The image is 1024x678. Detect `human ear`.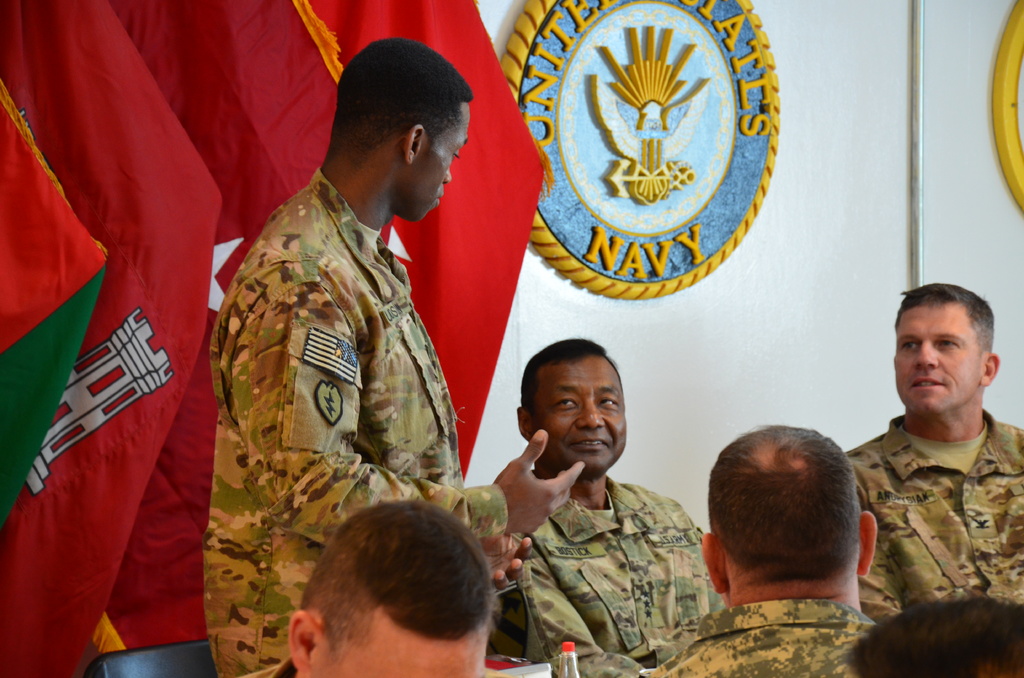
Detection: l=701, t=529, r=724, b=594.
